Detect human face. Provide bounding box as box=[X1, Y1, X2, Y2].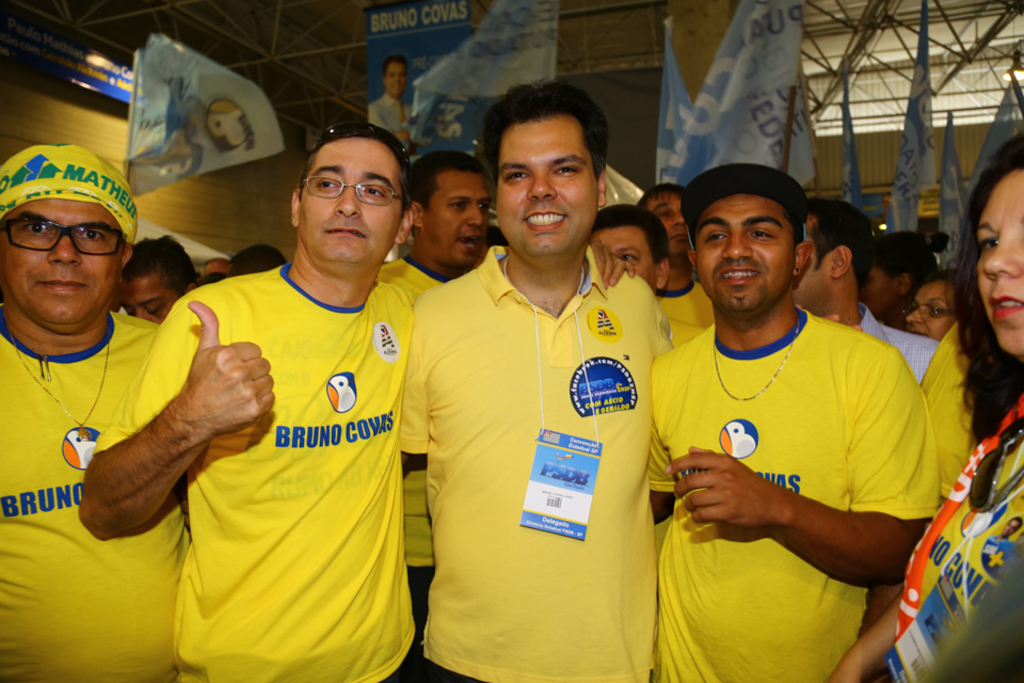
box=[694, 195, 793, 319].
